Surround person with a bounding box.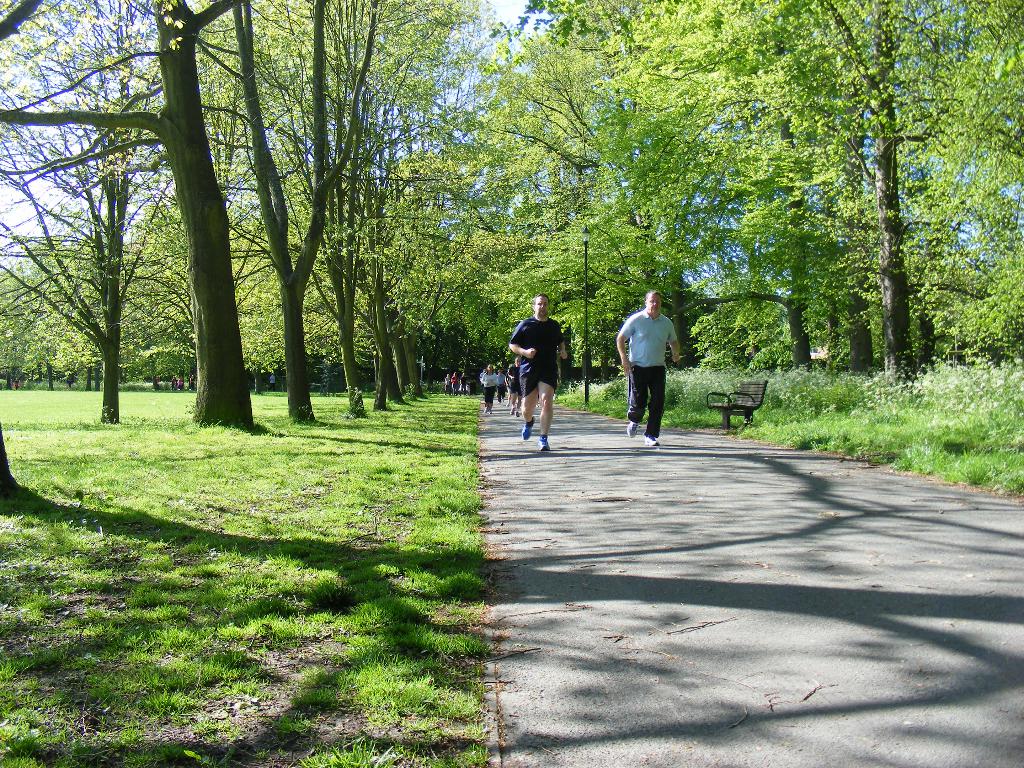
[left=508, top=352, right=525, bottom=415].
